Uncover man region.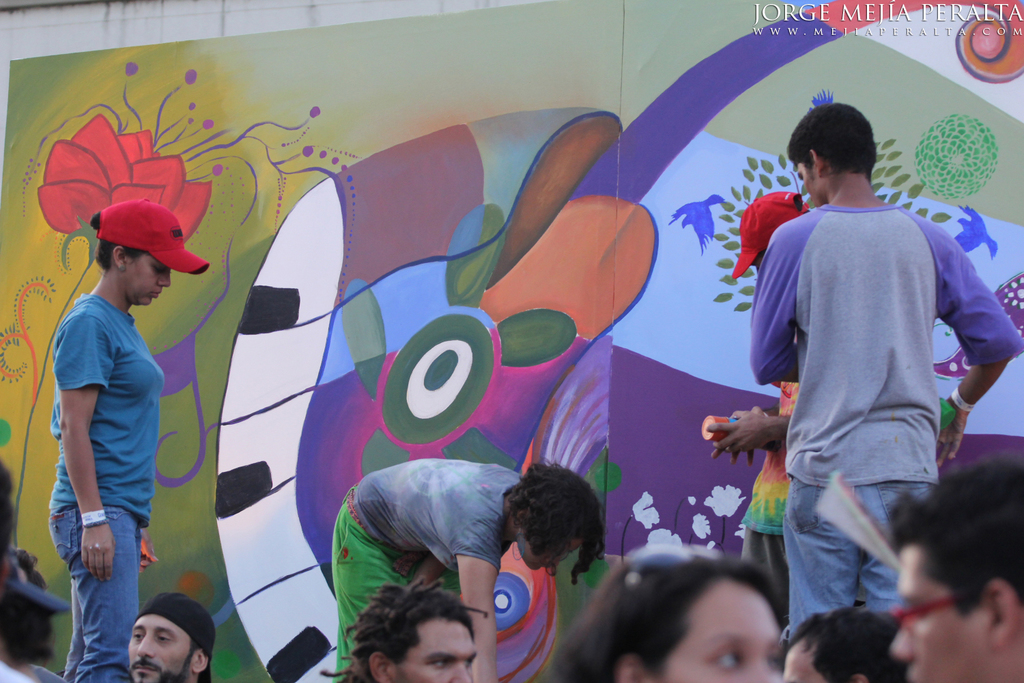
Uncovered: box(327, 579, 485, 682).
